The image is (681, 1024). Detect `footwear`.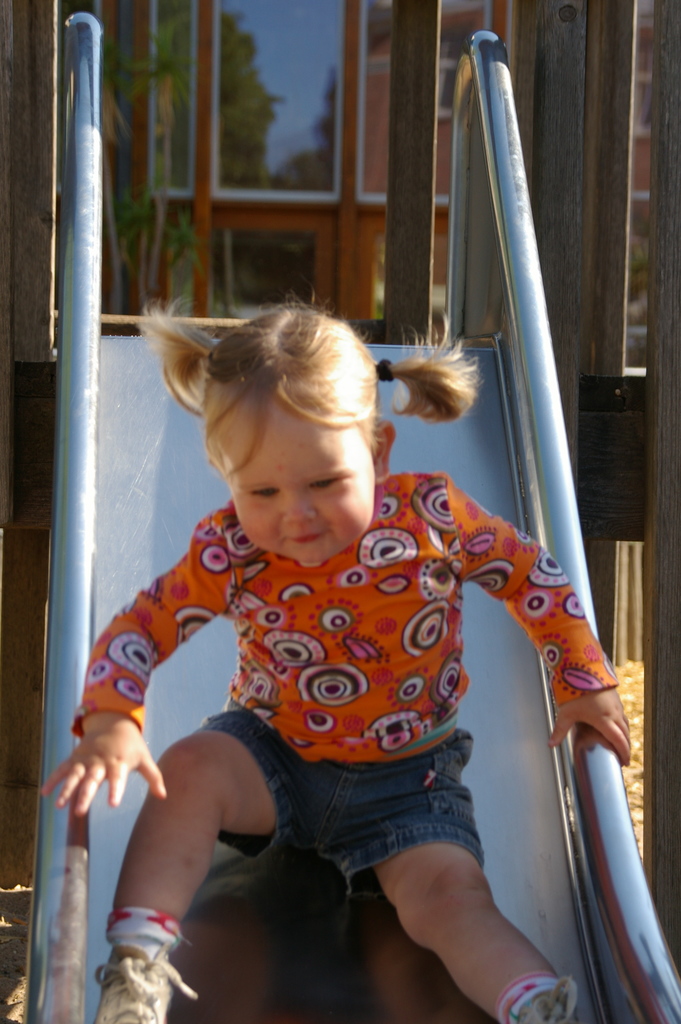
Detection: Rect(512, 975, 586, 1022).
